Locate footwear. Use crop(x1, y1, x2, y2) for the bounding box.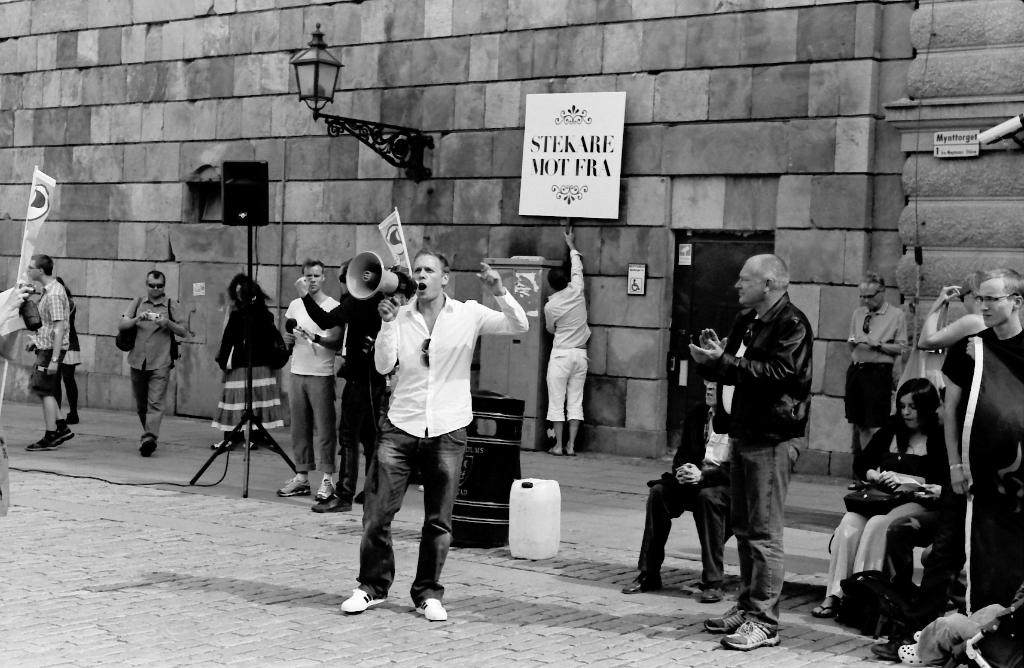
crop(812, 597, 840, 619).
